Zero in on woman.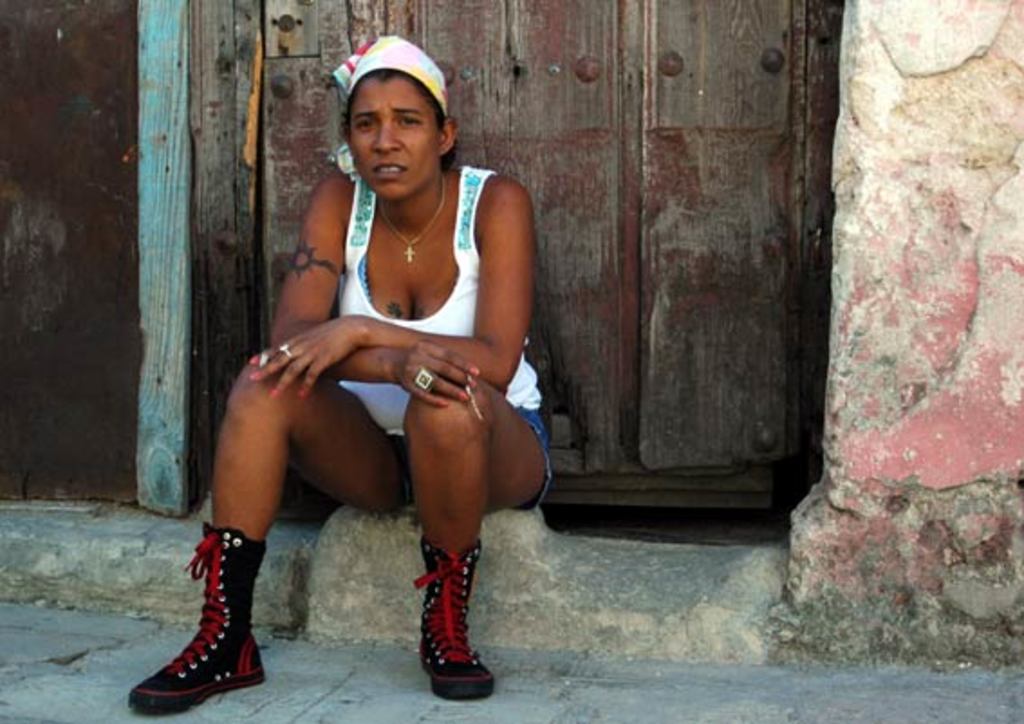
Zeroed in: (119,36,554,722).
